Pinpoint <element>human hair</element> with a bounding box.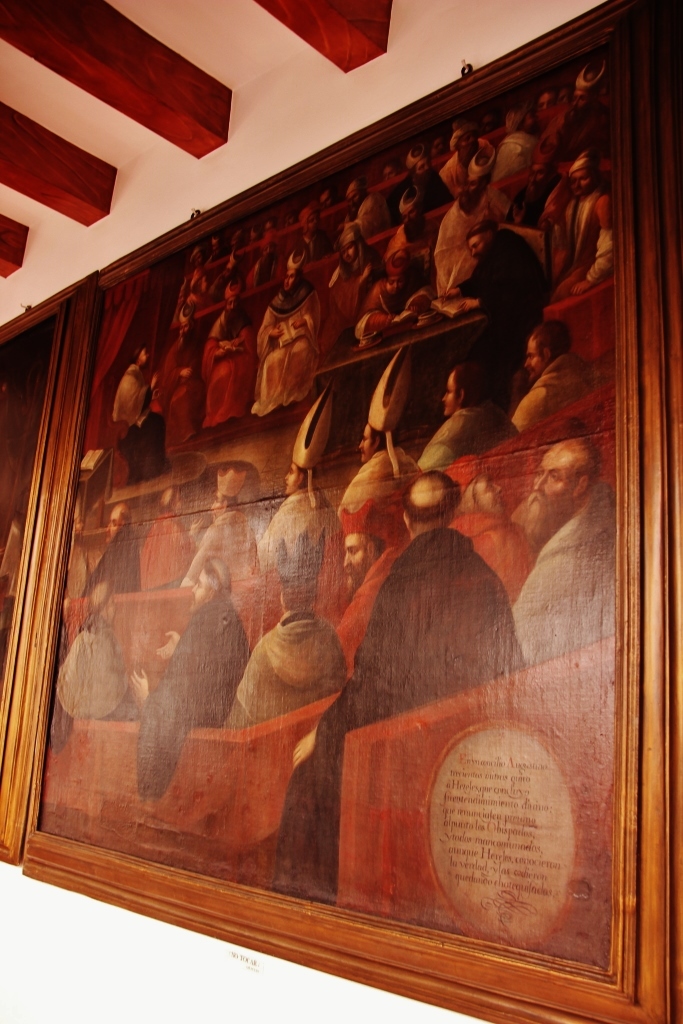
458, 481, 486, 518.
